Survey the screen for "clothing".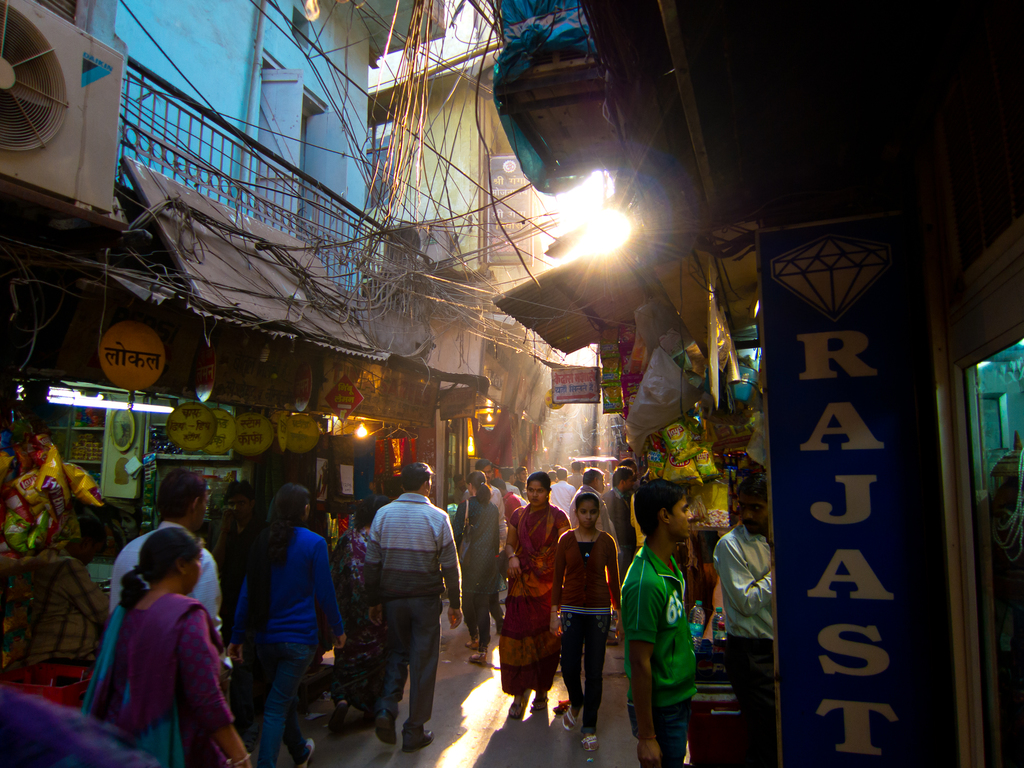
Survey found: 0/694/158/767.
